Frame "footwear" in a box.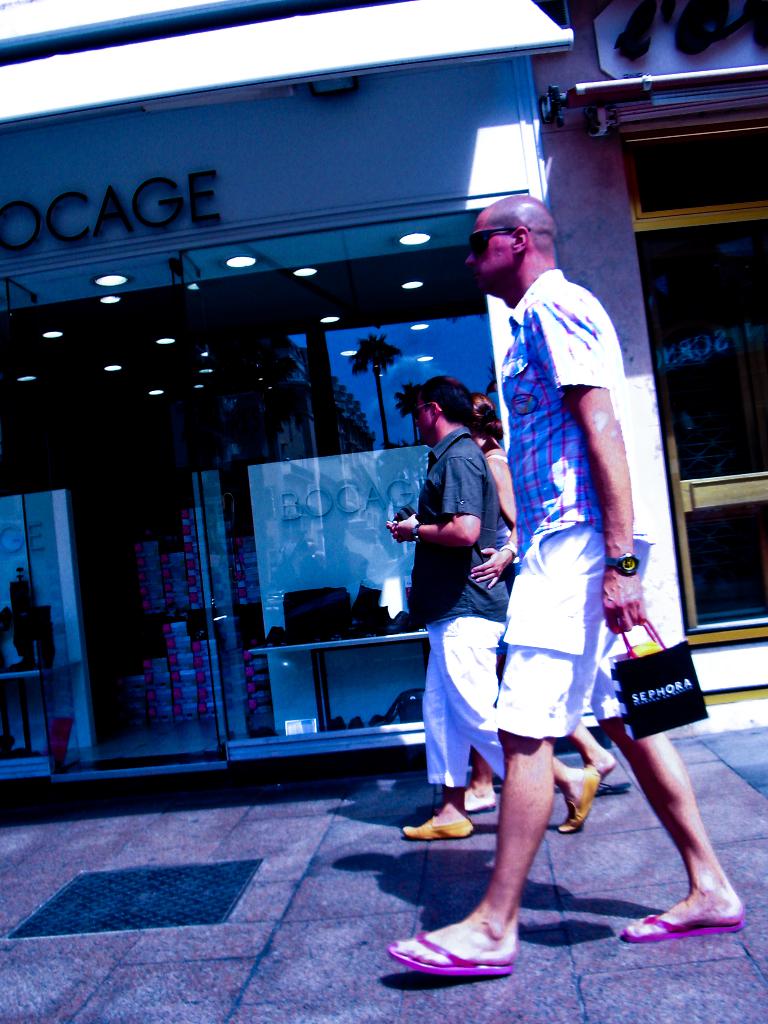
(633, 862, 746, 952).
